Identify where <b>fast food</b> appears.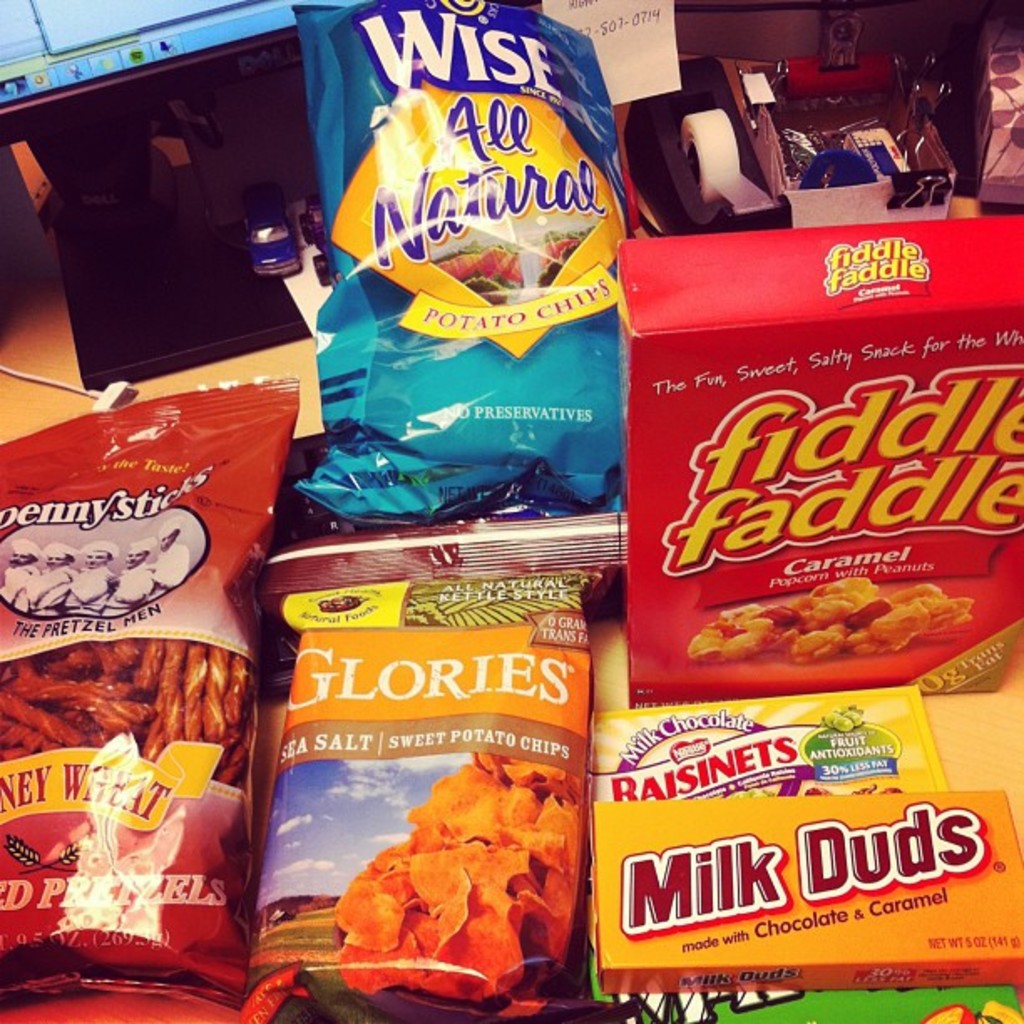
Appears at locate(674, 562, 954, 694).
